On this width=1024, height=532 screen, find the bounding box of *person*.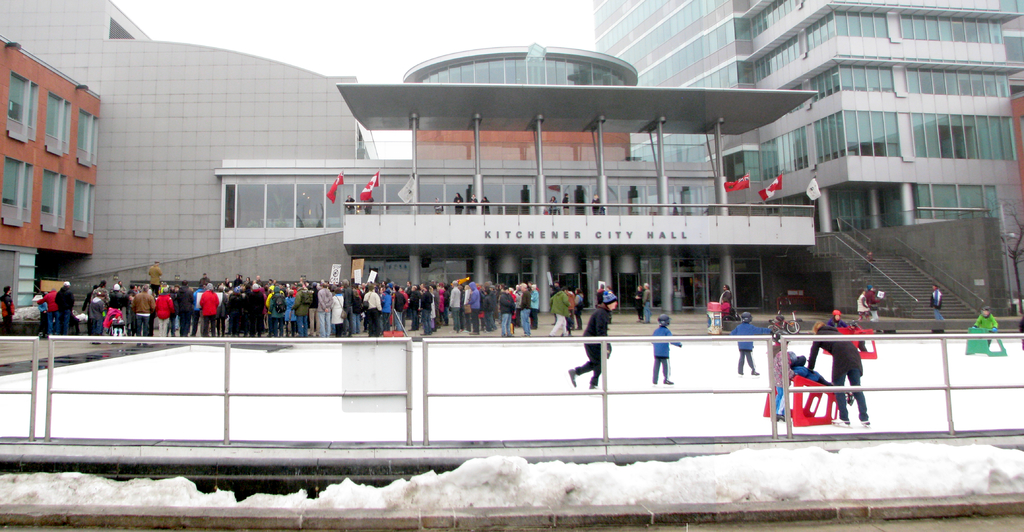
Bounding box: detection(550, 280, 561, 325).
